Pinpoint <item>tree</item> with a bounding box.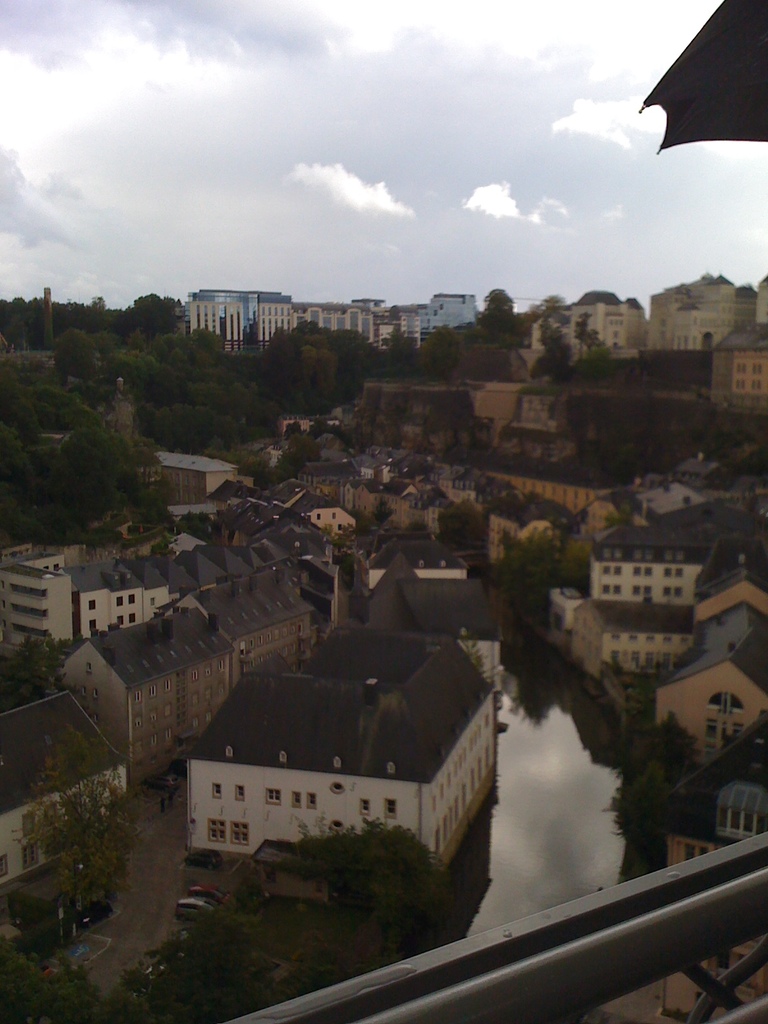
locate(307, 413, 356, 455).
